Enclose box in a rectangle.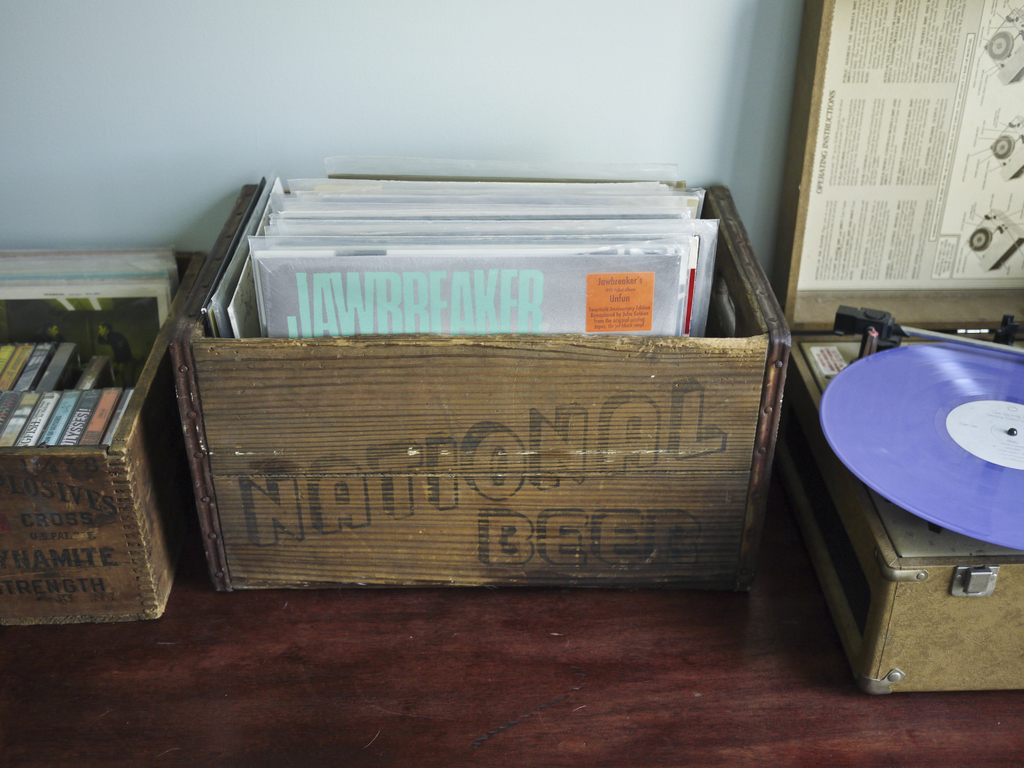
left=809, top=311, right=1022, bottom=697.
